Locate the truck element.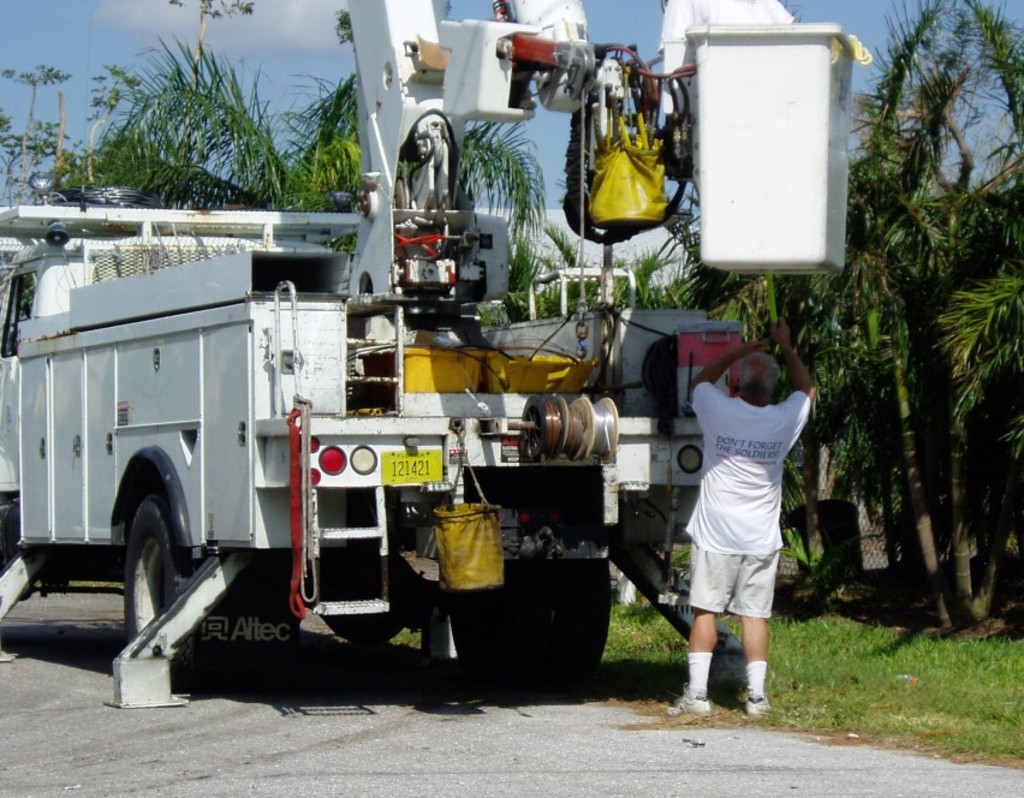
Element bbox: (30, 173, 751, 690).
